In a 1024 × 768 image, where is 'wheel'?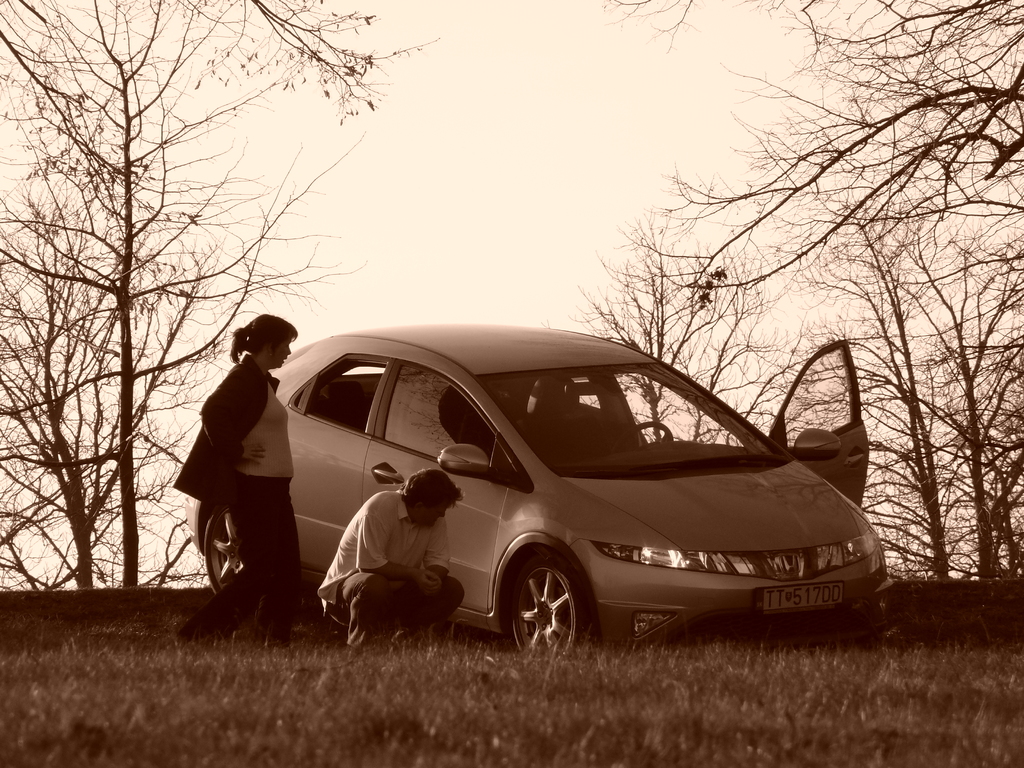
left=198, top=506, right=251, bottom=621.
